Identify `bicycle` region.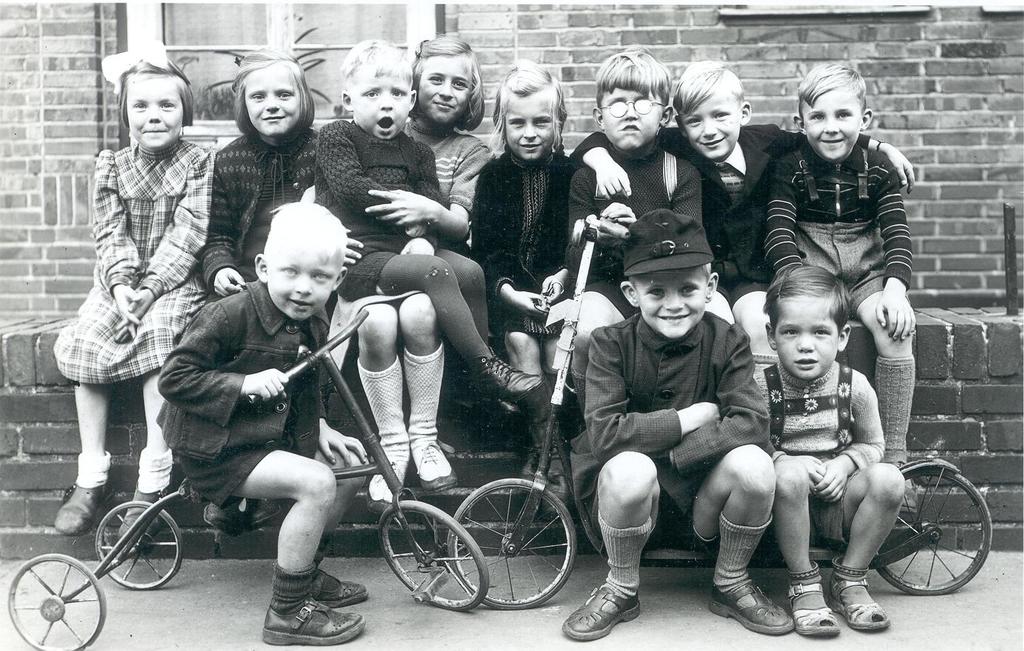
Region: detection(5, 309, 487, 650).
